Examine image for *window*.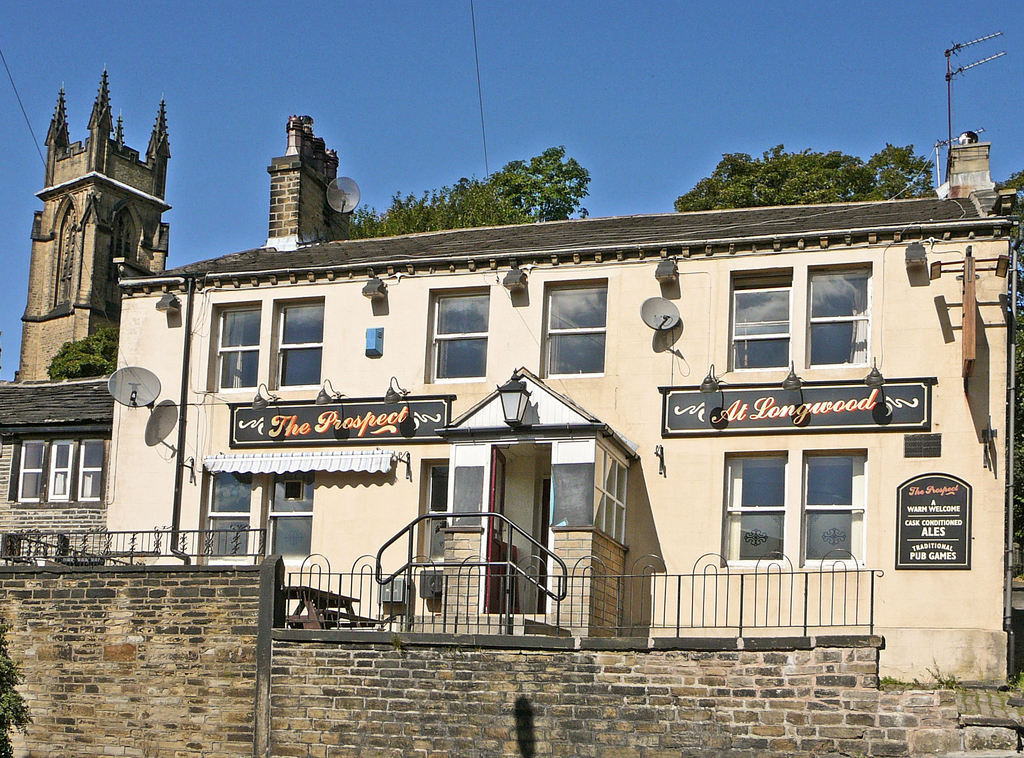
Examination result: crop(425, 287, 488, 382).
